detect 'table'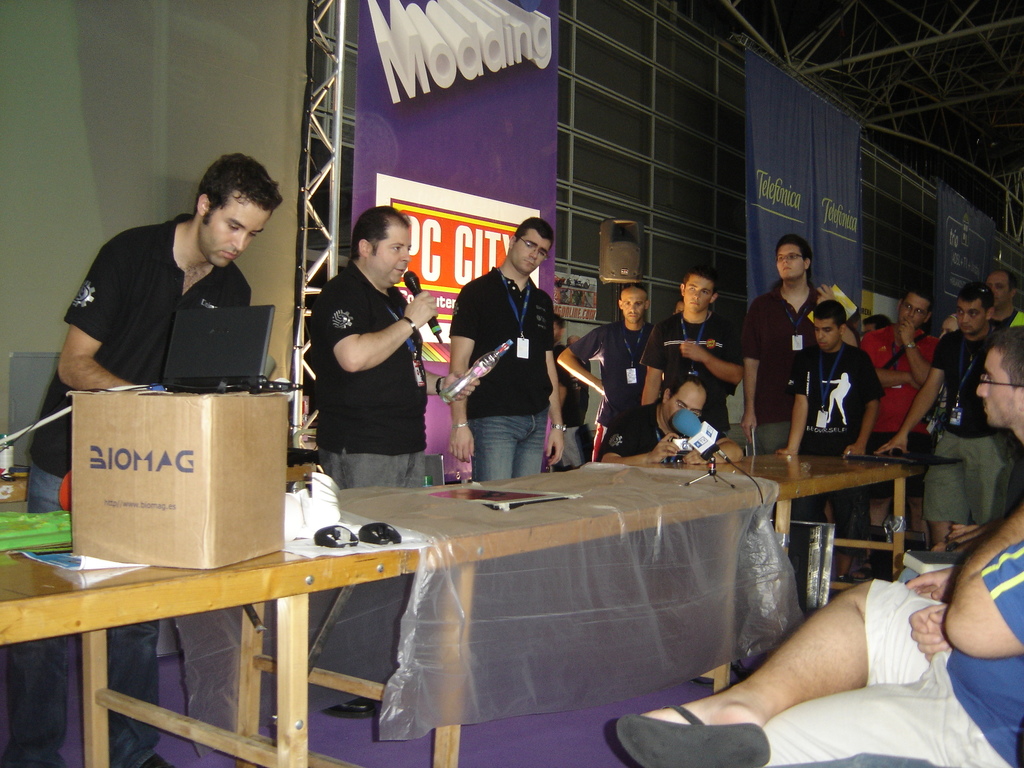
(left=0, top=464, right=502, bottom=767)
